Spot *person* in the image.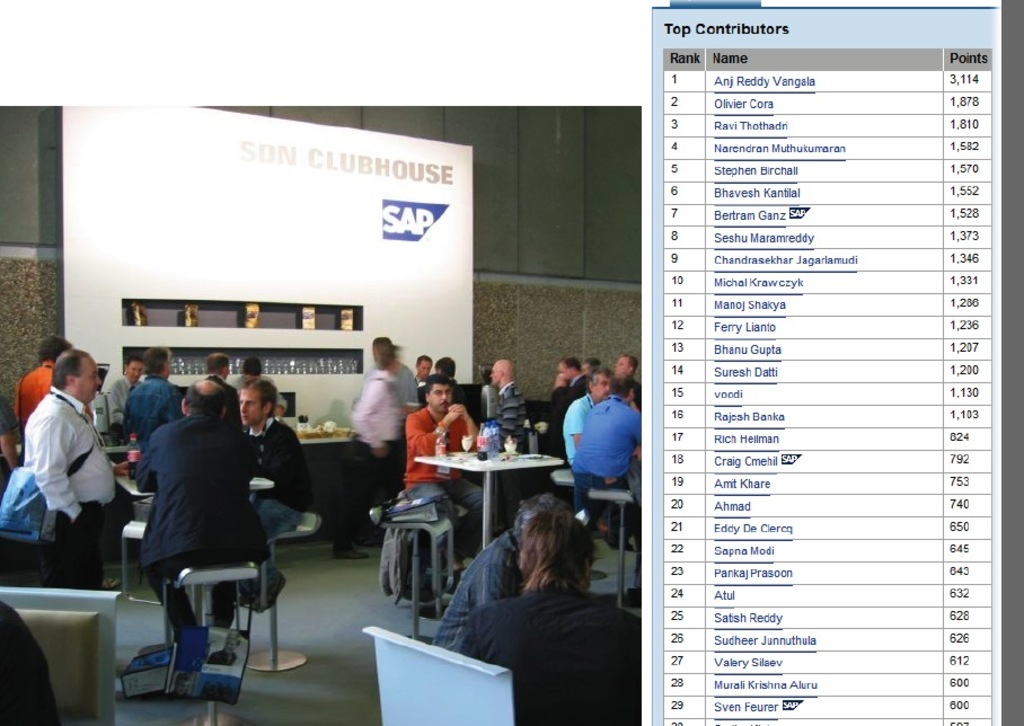
*person* found at [x1=563, y1=364, x2=615, y2=471].
